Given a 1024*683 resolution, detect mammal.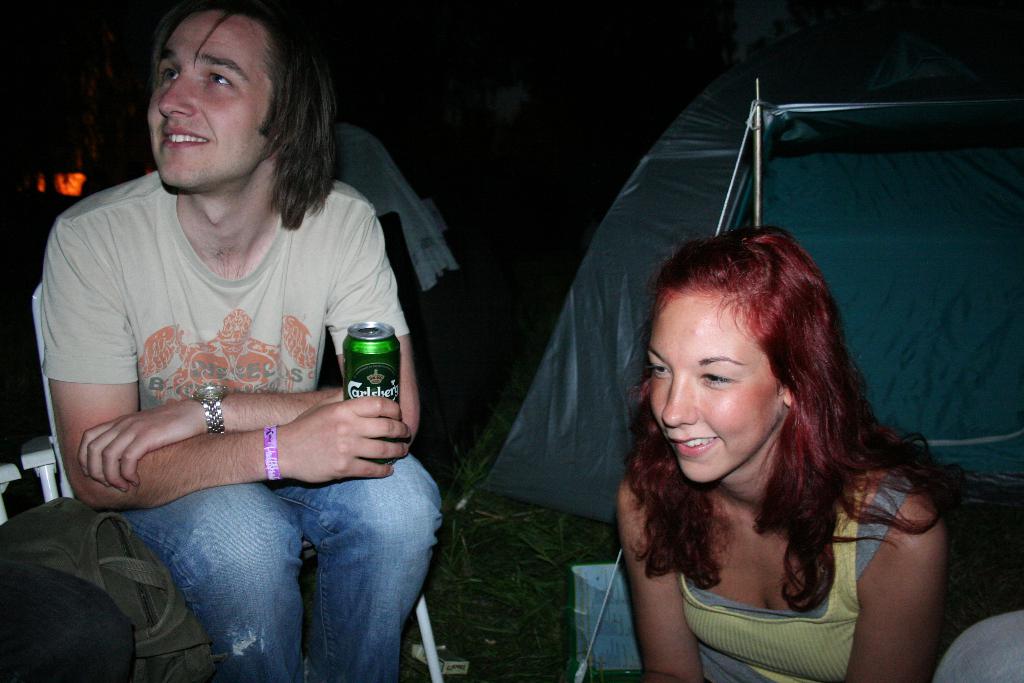
crop(43, 0, 446, 682).
